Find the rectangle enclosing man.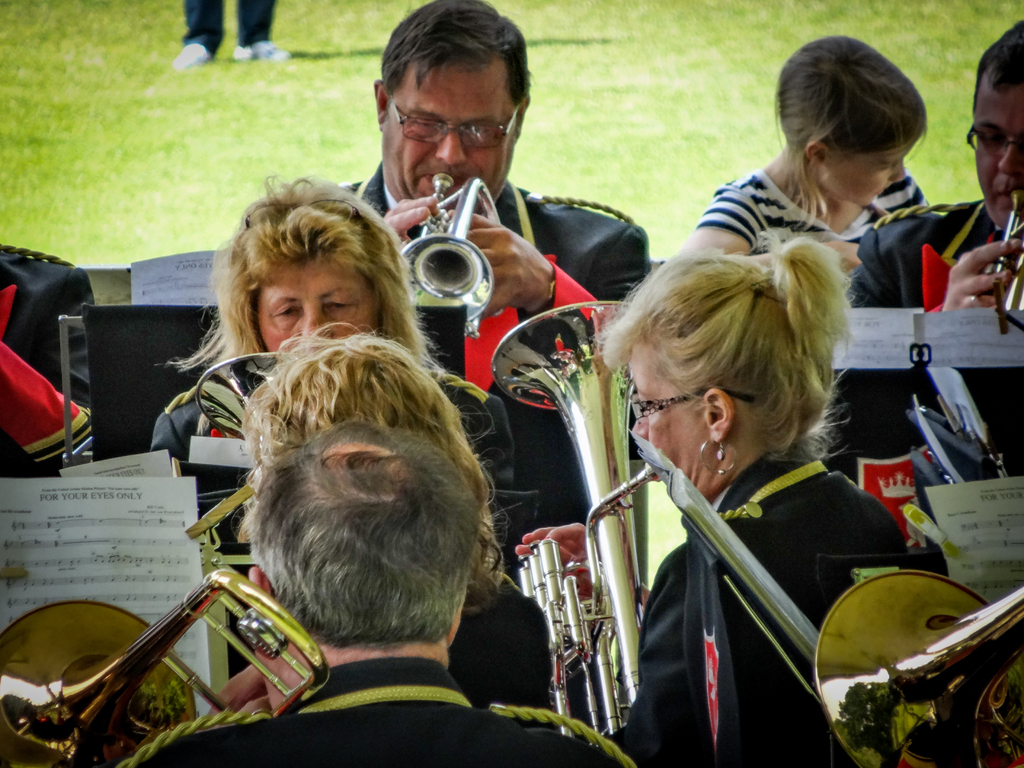
113 420 640 767.
